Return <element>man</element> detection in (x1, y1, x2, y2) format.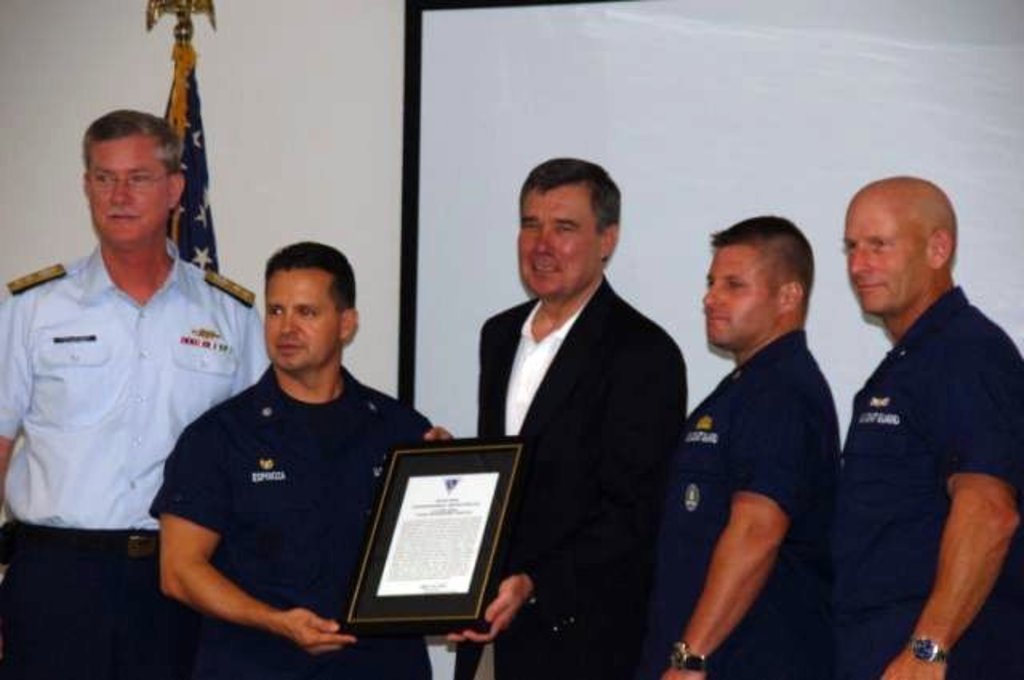
(832, 176, 1022, 678).
